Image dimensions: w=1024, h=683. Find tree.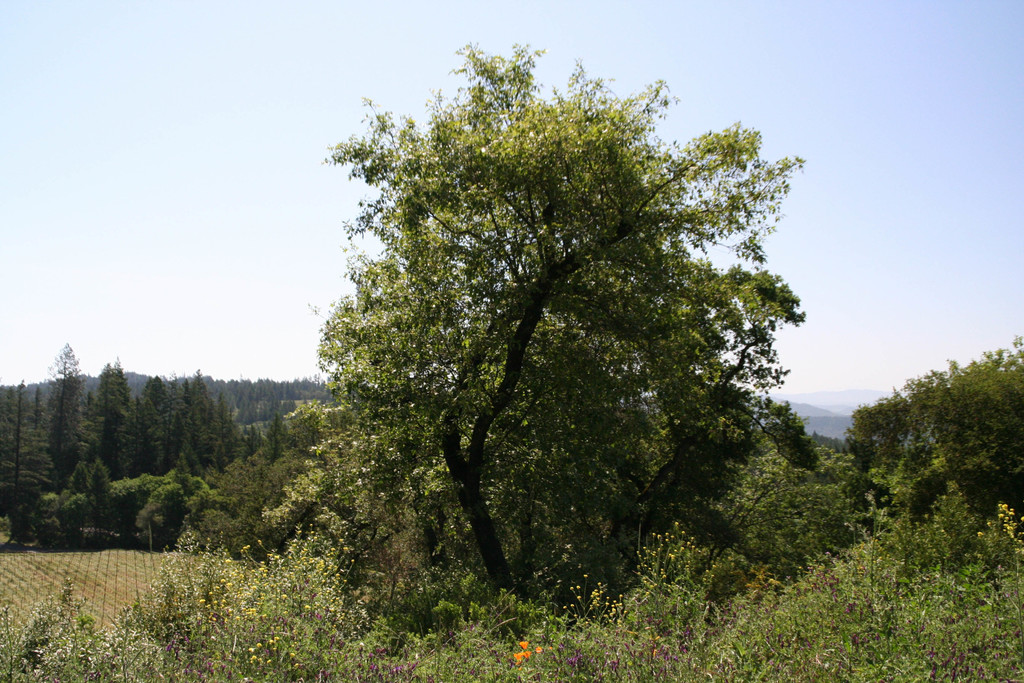
{"x1": 818, "y1": 335, "x2": 1023, "y2": 545}.
